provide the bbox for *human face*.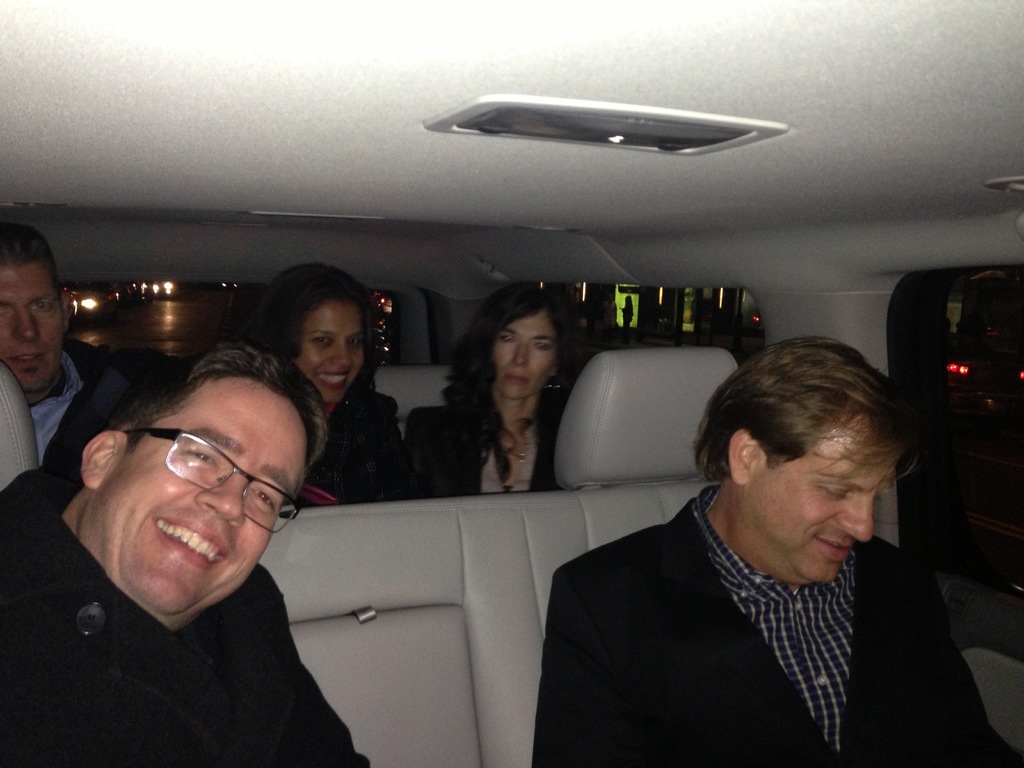
Rect(295, 301, 362, 405).
